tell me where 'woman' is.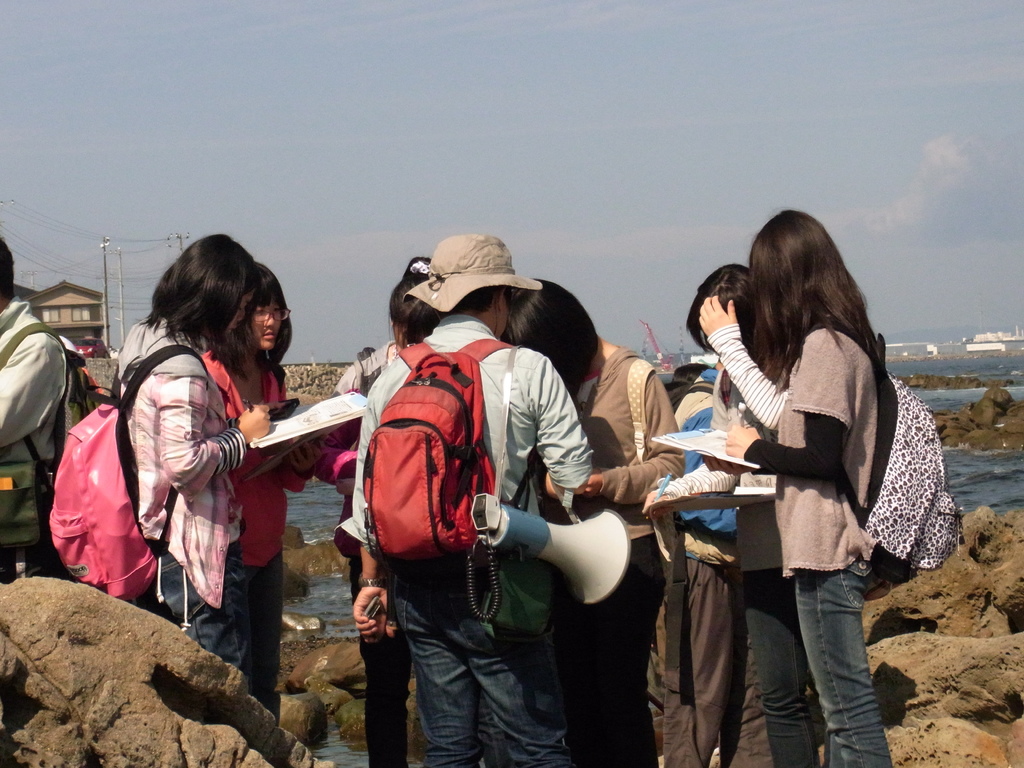
'woman' is at detection(326, 255, 441, 767).
